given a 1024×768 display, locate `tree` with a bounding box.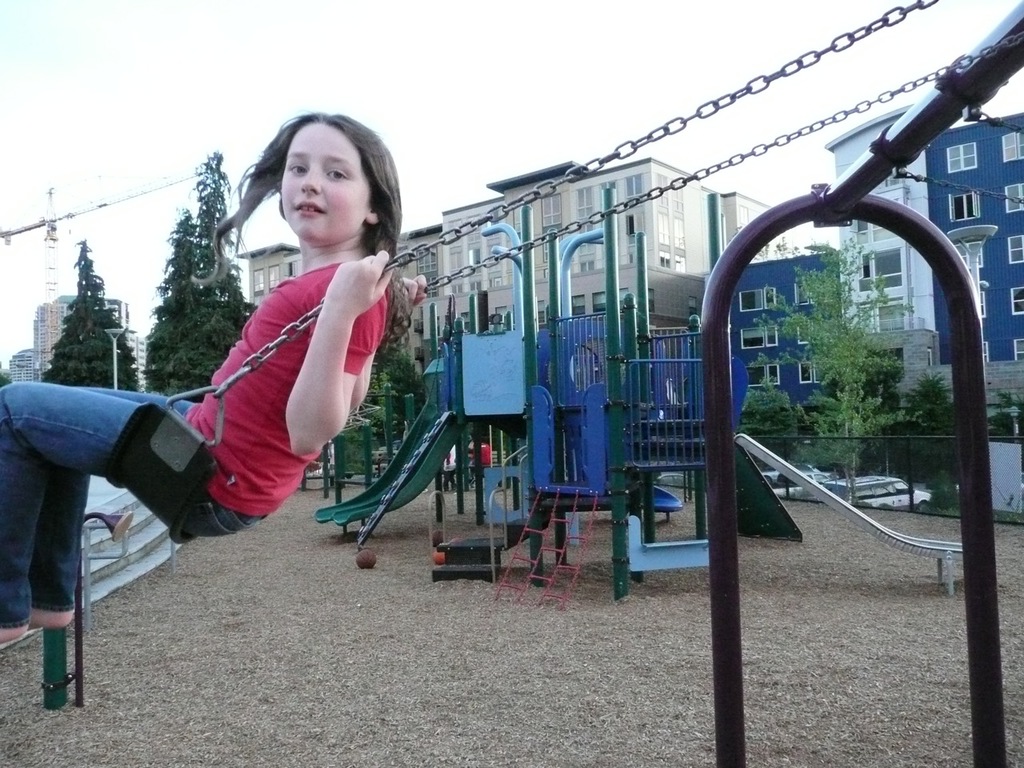
Located: x1=982 y1=390 x2=1022 y2=441.
